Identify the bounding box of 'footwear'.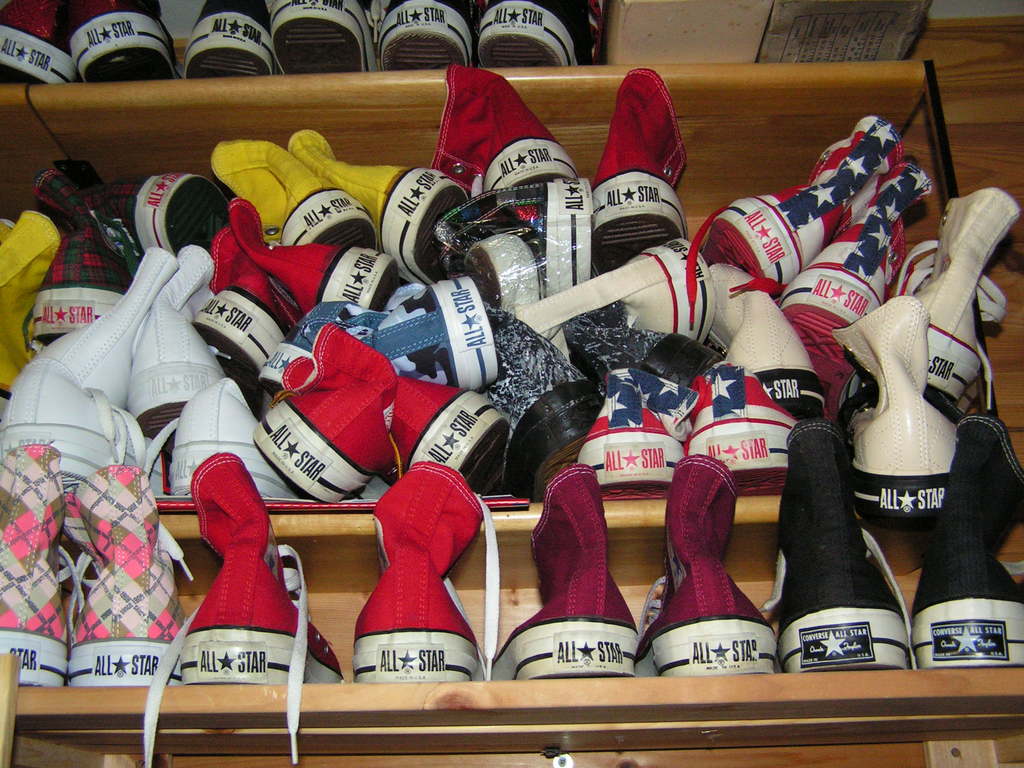
[x1=580, y1=367, x2=696, y2=500].
